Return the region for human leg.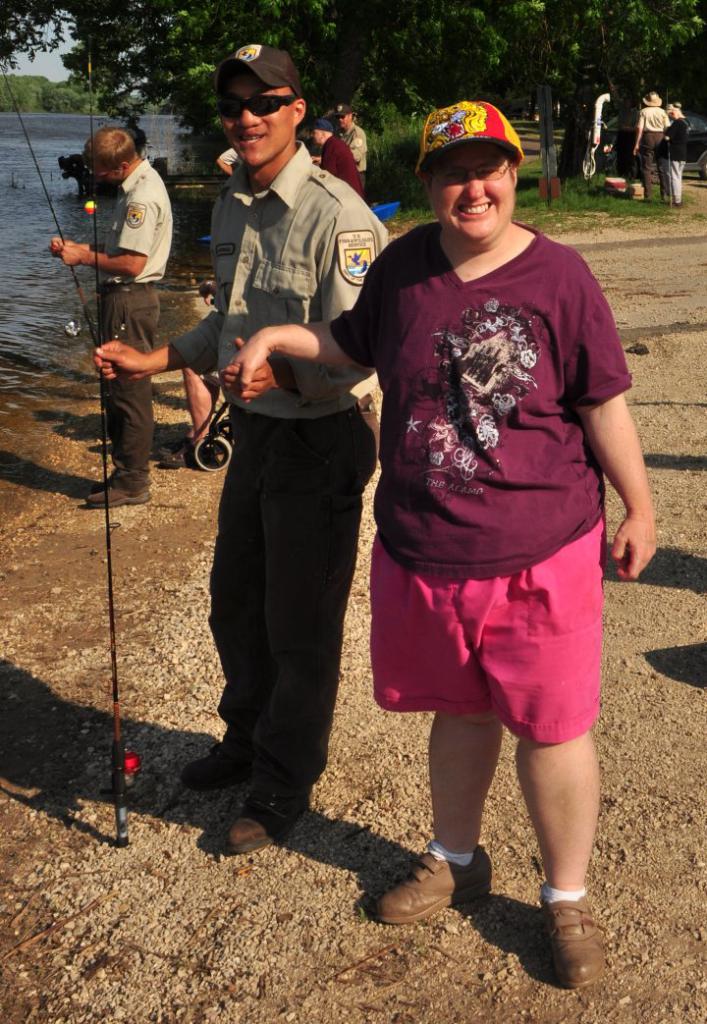
BBox(365, 516, 493, 923).
